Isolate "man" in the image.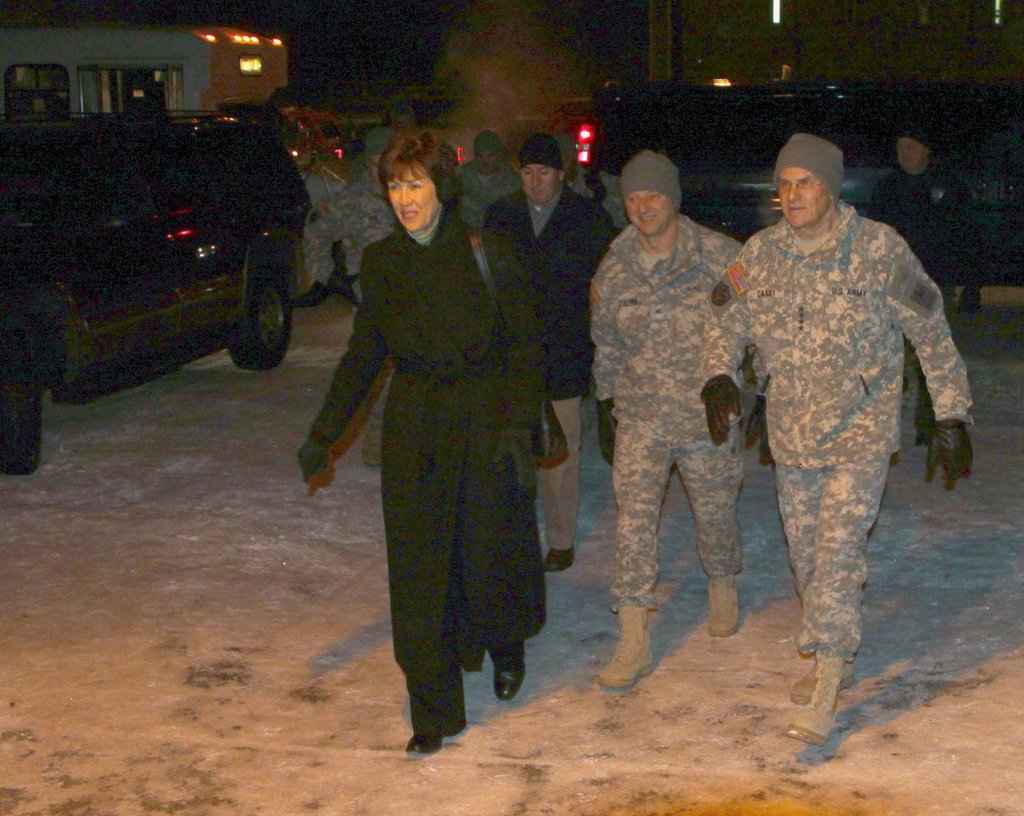
Isolated region: 587 149 767 692.
